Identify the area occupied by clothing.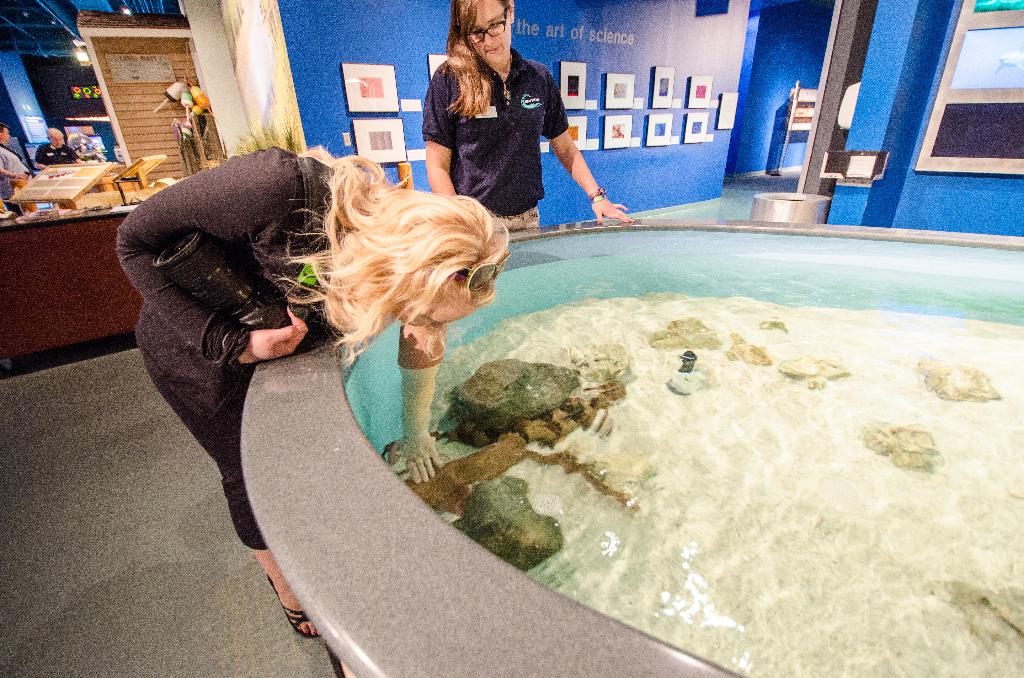
Area: l=149, t=373, r=268, b=553.
